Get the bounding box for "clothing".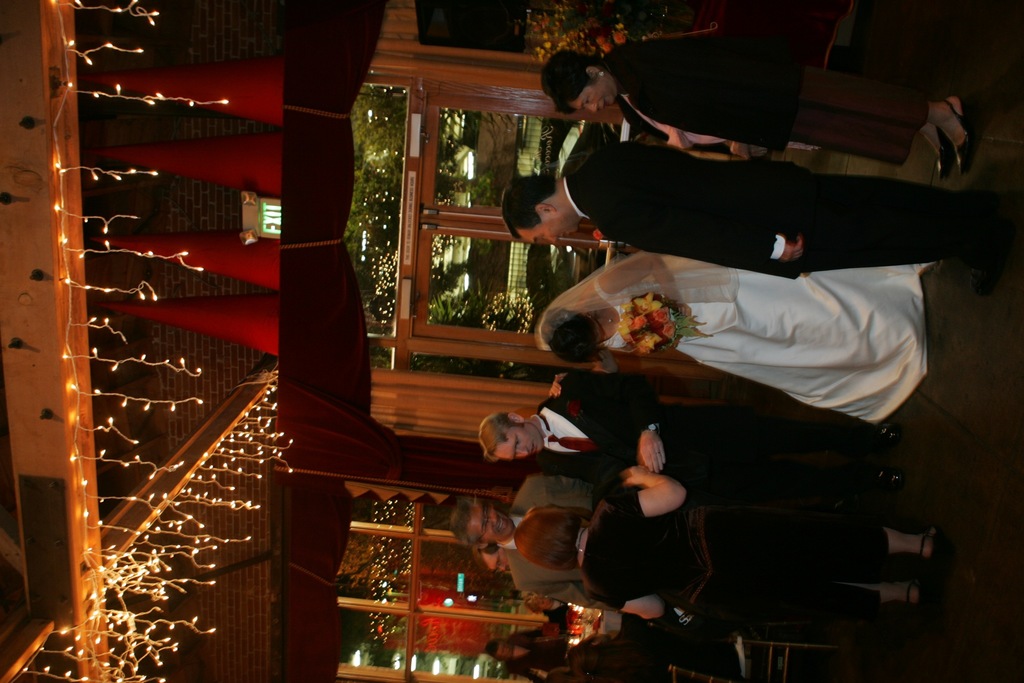
rect(533, 248, 937, 429).
